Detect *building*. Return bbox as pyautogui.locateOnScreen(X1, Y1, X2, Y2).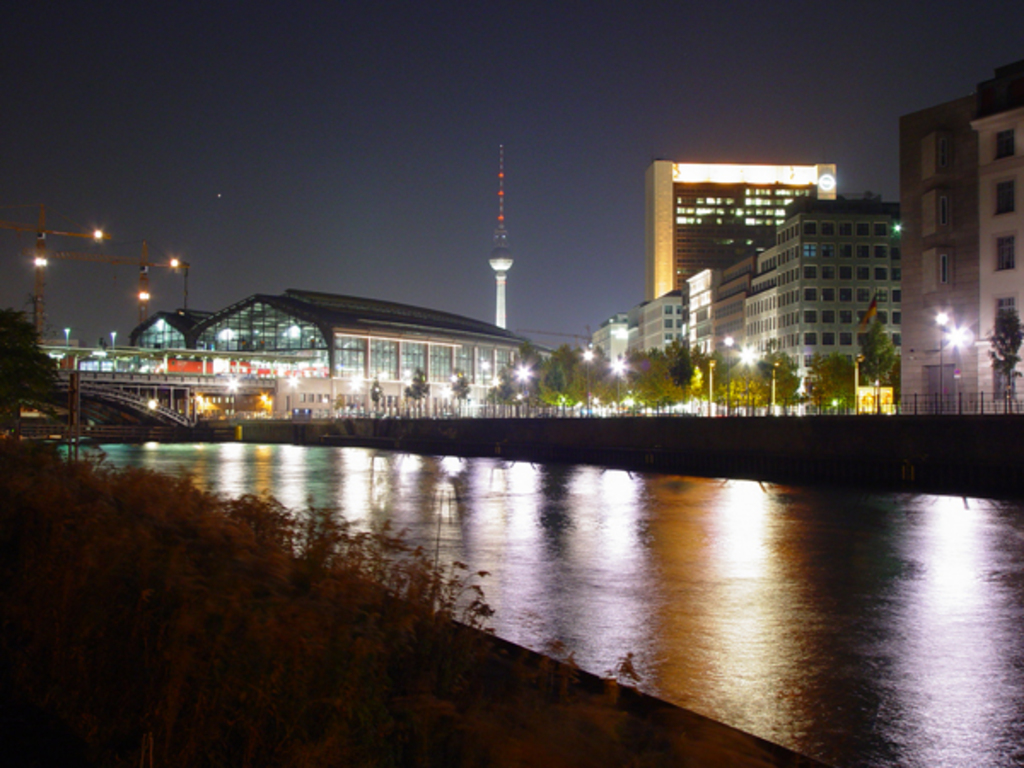
pyautogui.locateOnScreen(591, 317, 631, 381).
